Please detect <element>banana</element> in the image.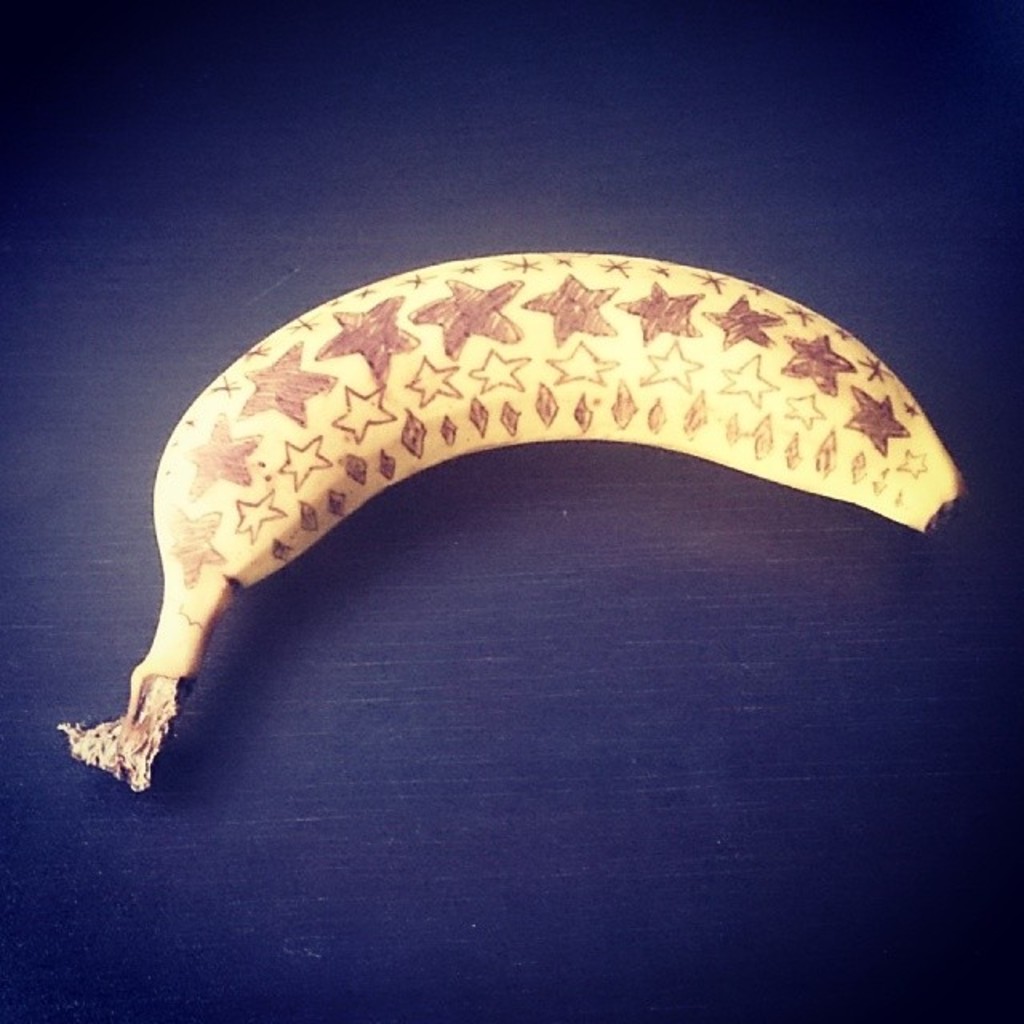
x1=82, y1=245, x2=963, y2=762.
